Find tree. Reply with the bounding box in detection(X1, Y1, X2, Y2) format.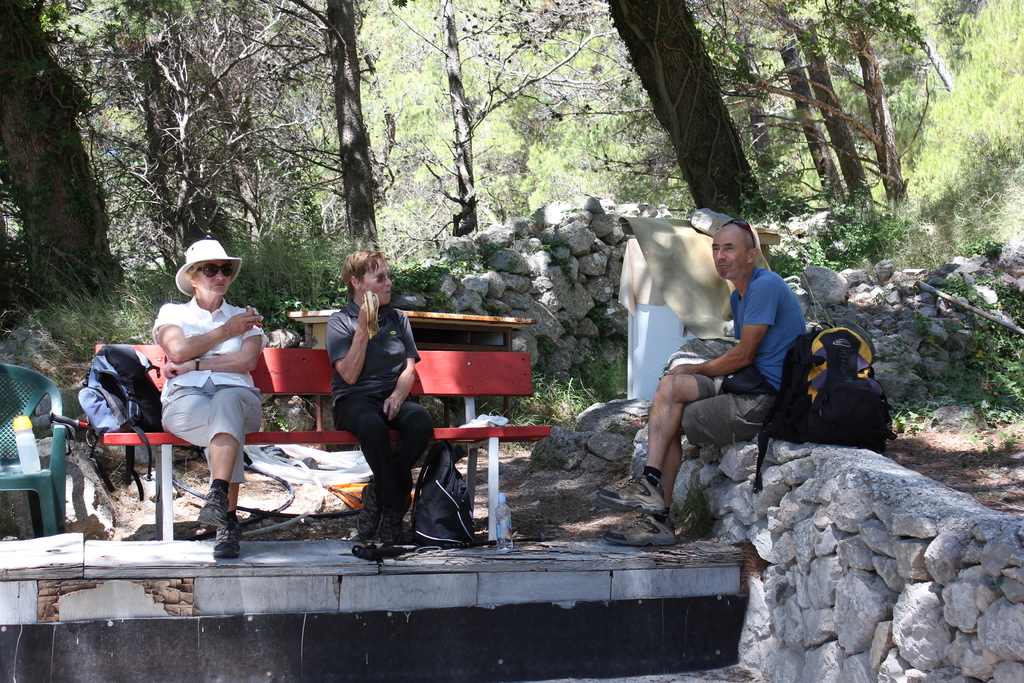
detection(602, 0, 764, 215).
